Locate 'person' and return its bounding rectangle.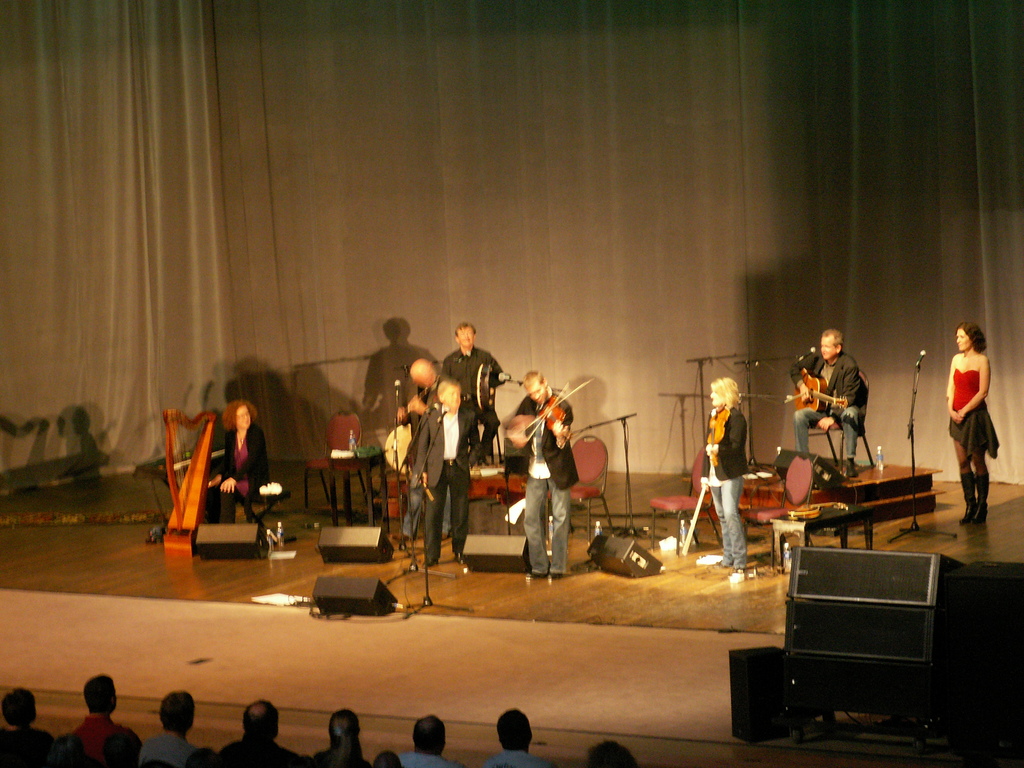
bbox(946, 326, 1003, 523).
